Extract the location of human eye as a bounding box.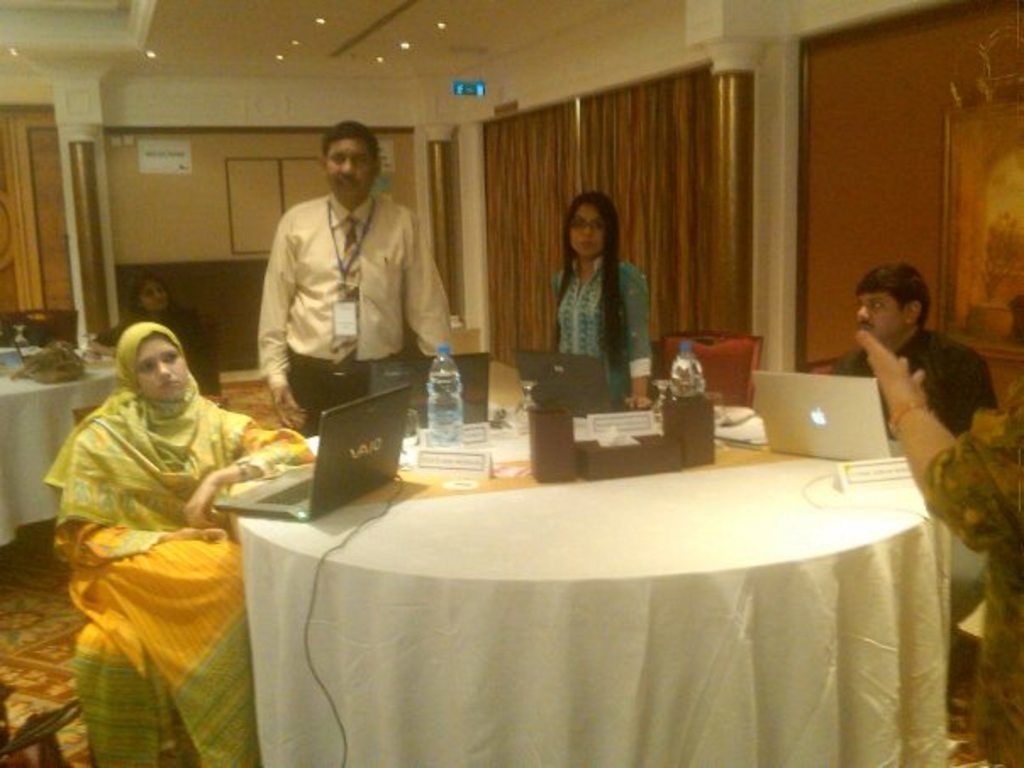
select_region(166, 353, 180, 363).
